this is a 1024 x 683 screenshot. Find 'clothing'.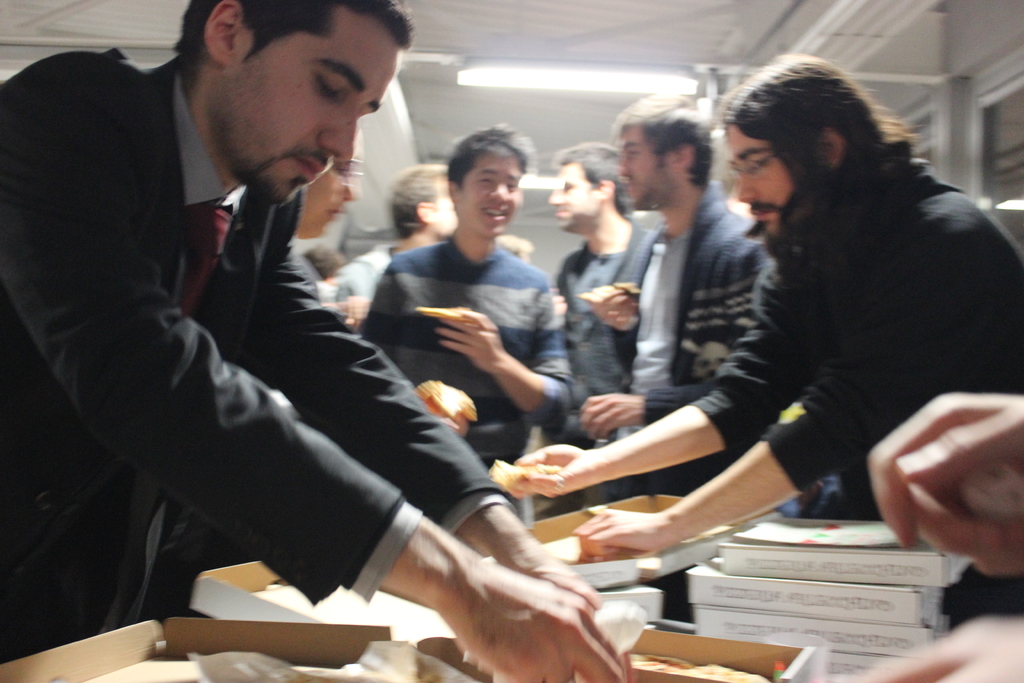
Bounding box: <bbox>703, 149, 1023, 632</bbox>.
